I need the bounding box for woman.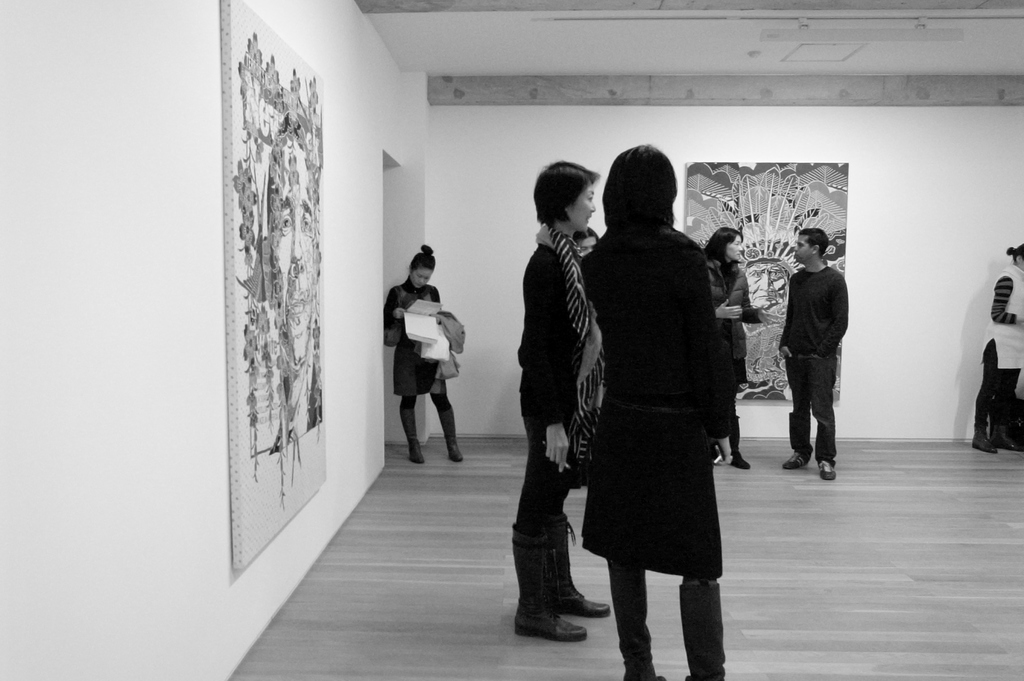
Here it is: region(575, 153, 749, 668).
